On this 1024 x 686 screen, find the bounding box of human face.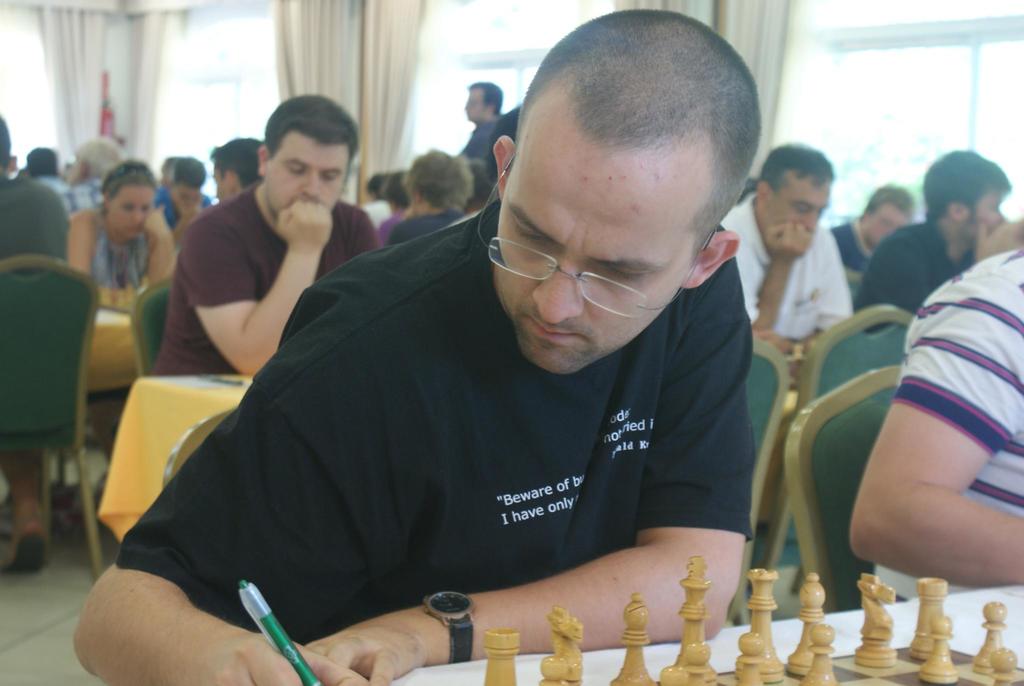
Bounding box: box=[172, 185, 210, 219].
